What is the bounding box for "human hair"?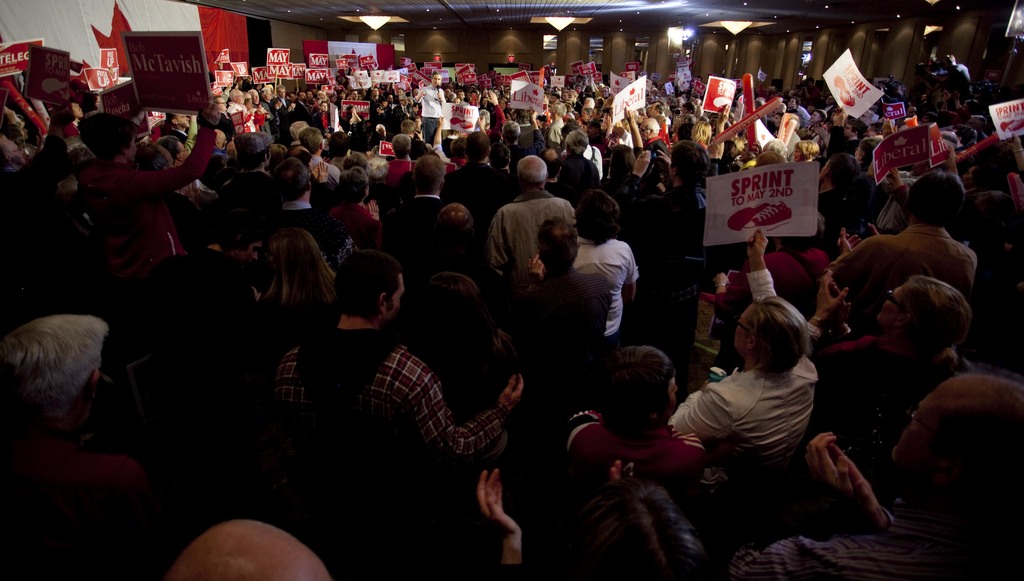
(828,154,860,188).
